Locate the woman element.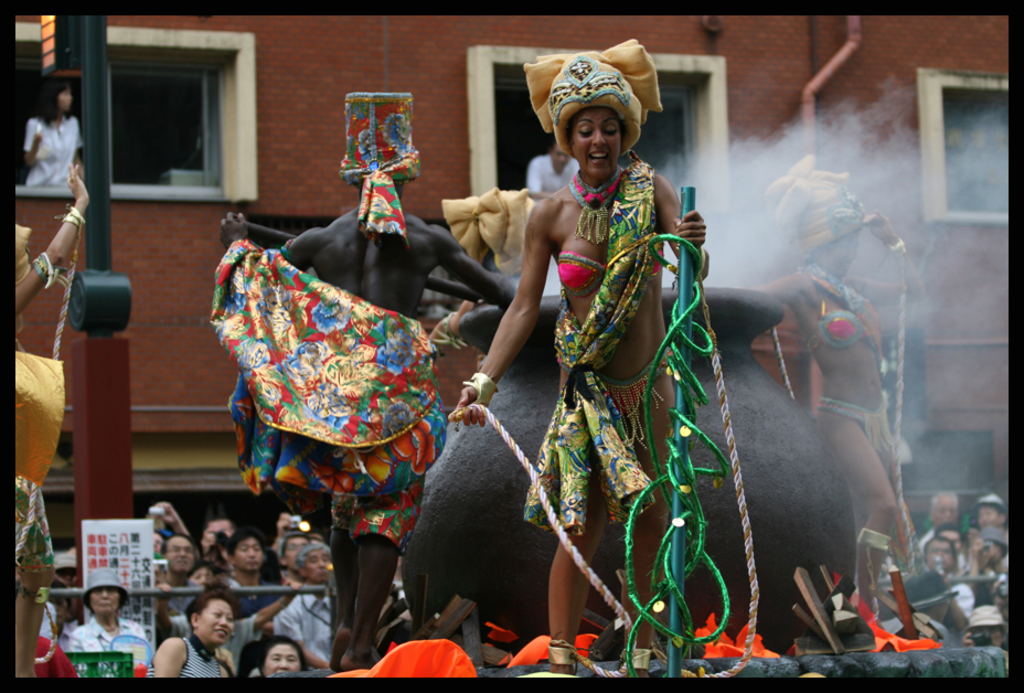
Element bbox: x1=748, y1=152, x2=928, y2=572.
